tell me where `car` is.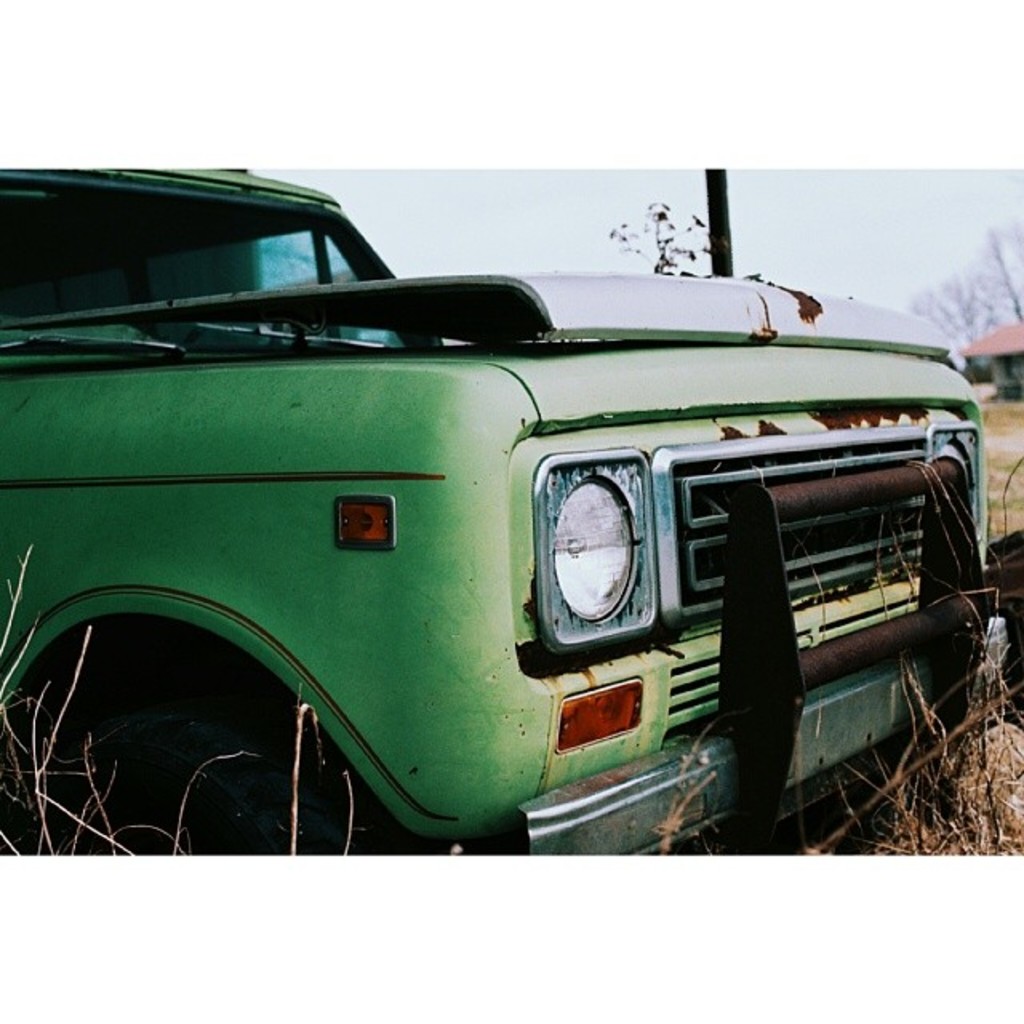
`car` is at region(0, 162, 992, 854).
